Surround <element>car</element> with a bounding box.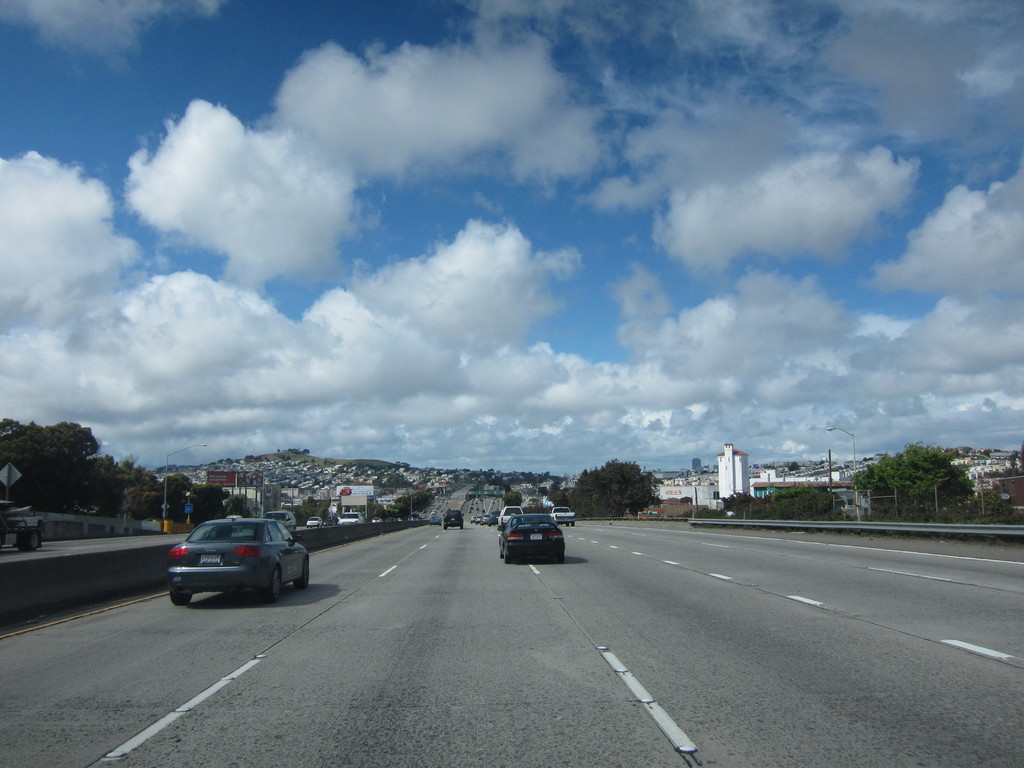
box(444, 508, 465, 531).
